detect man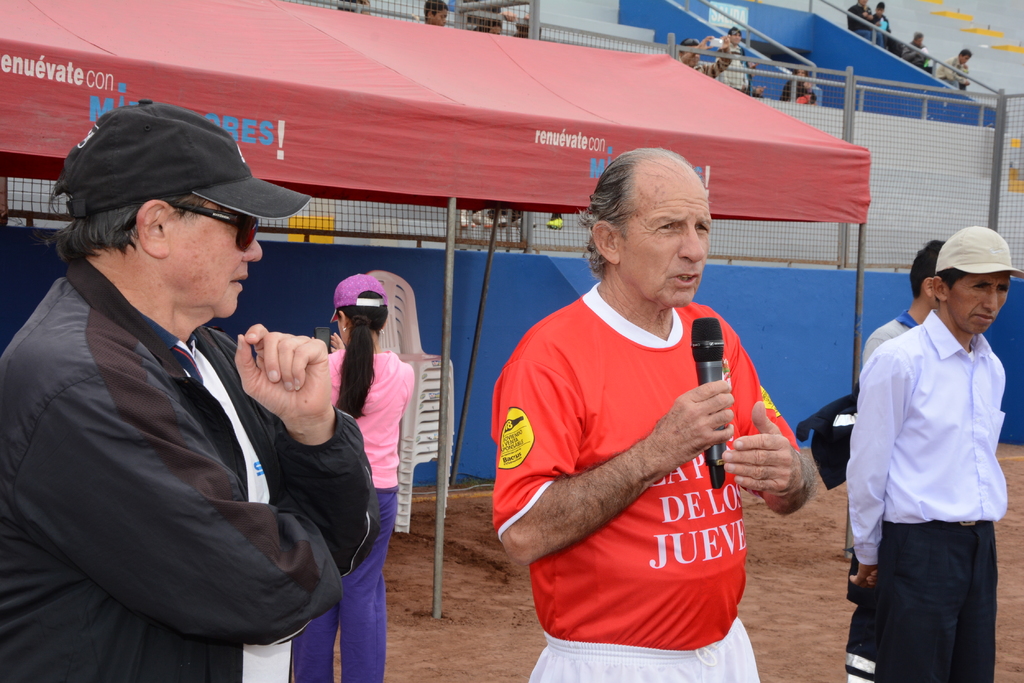
x1=680 y1=29 x2=733 y2=79
